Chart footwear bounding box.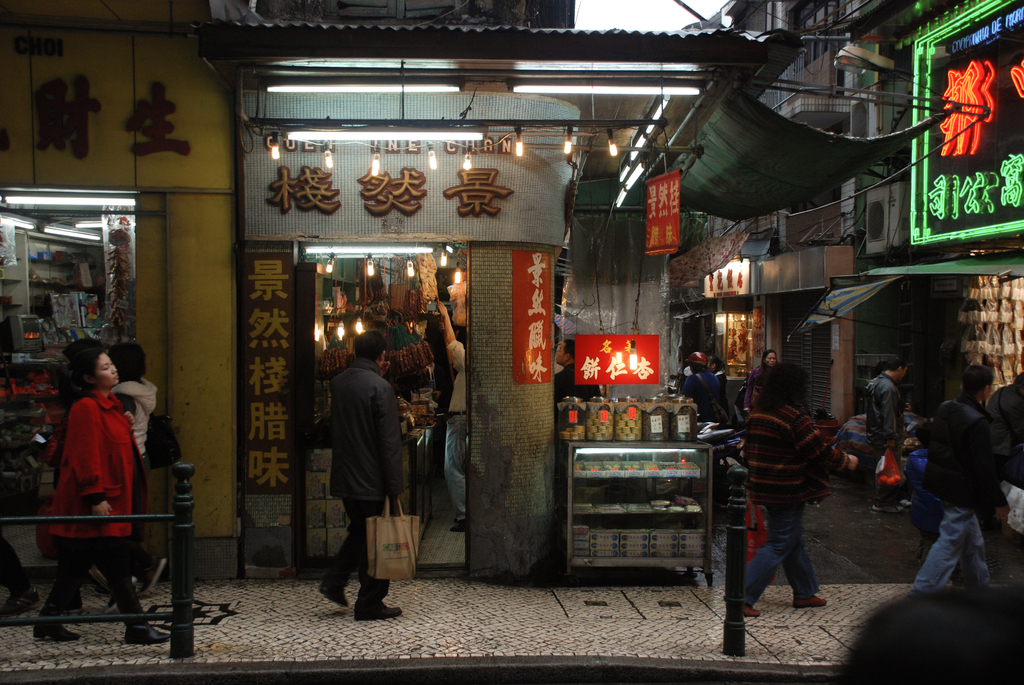
Charted: box=[321, 578, 349, 607].
